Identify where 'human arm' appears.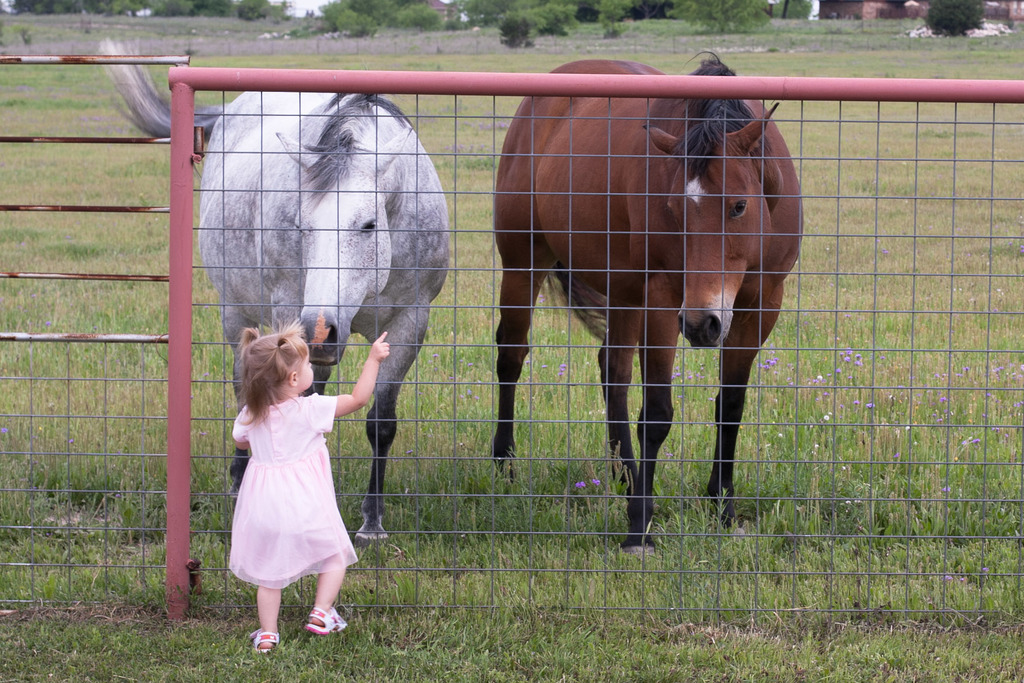
Appears at <box>332,331,396,422</box>.
